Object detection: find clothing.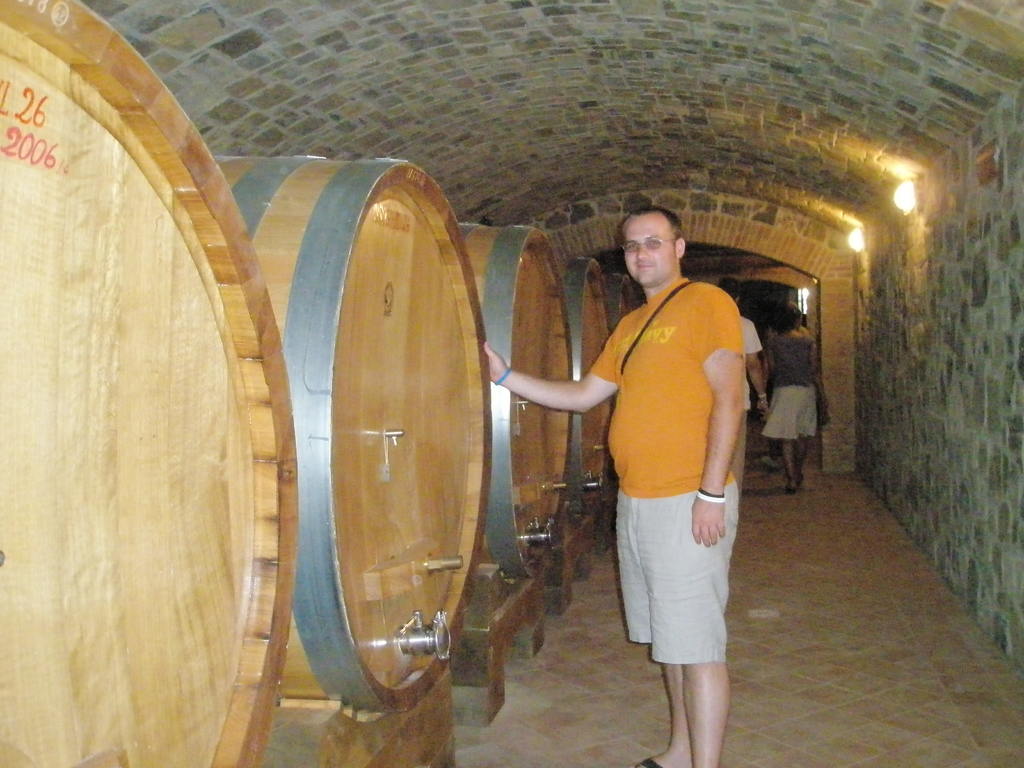
{"left": 586, "top": 243, "right": 751, "bottom": 686}.
